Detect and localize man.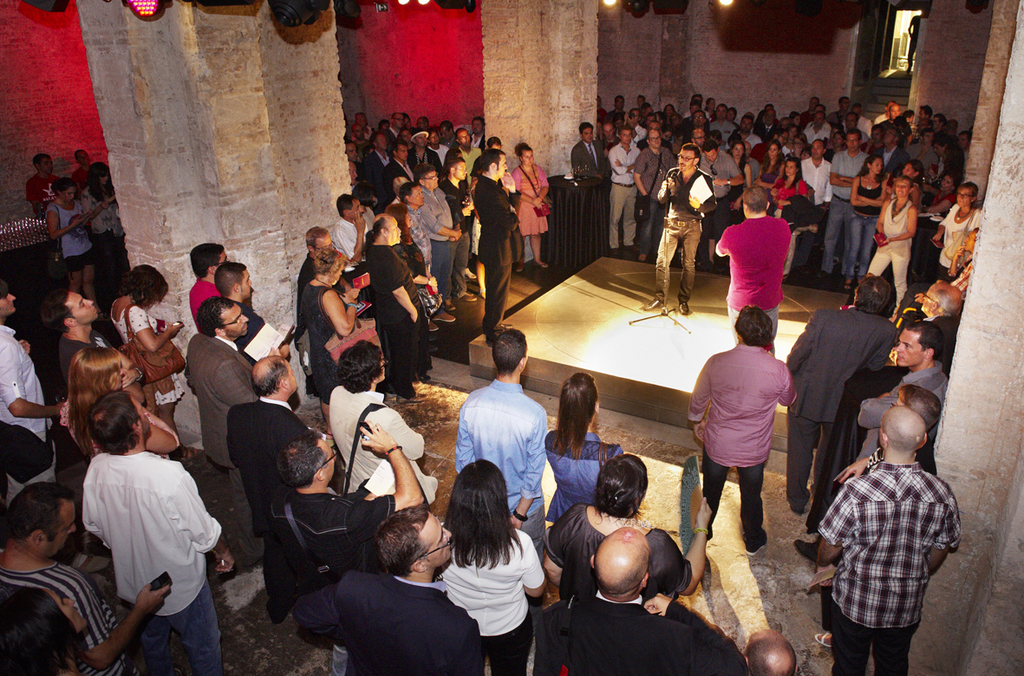
Localized at bbox=(0, 272, 77, 511).
